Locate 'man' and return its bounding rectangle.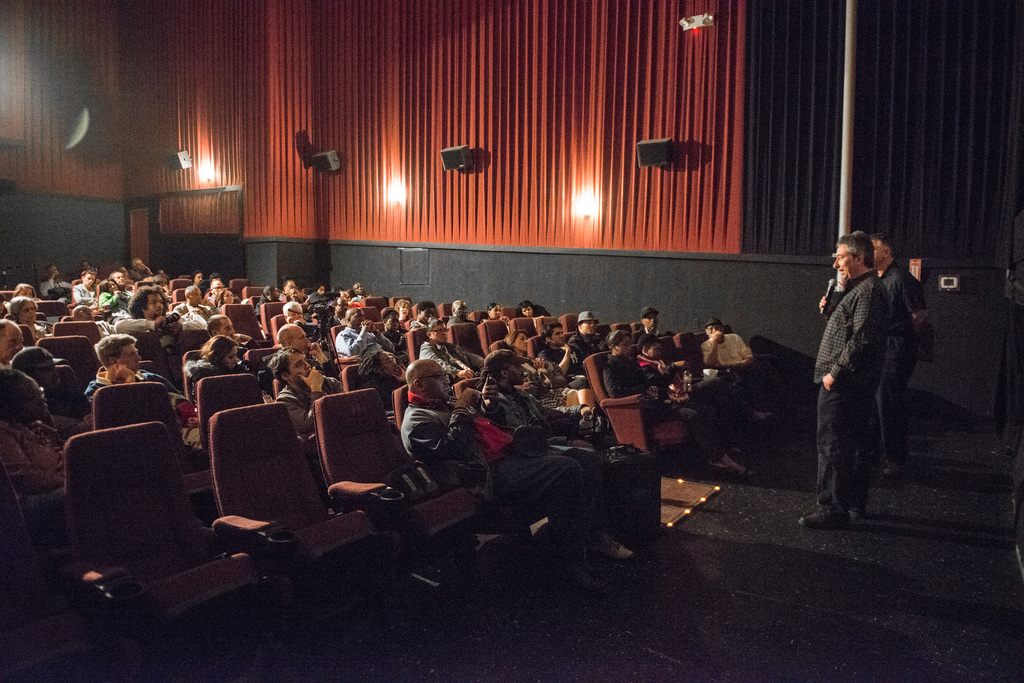
l=335, t=305, r=398, b=381.
